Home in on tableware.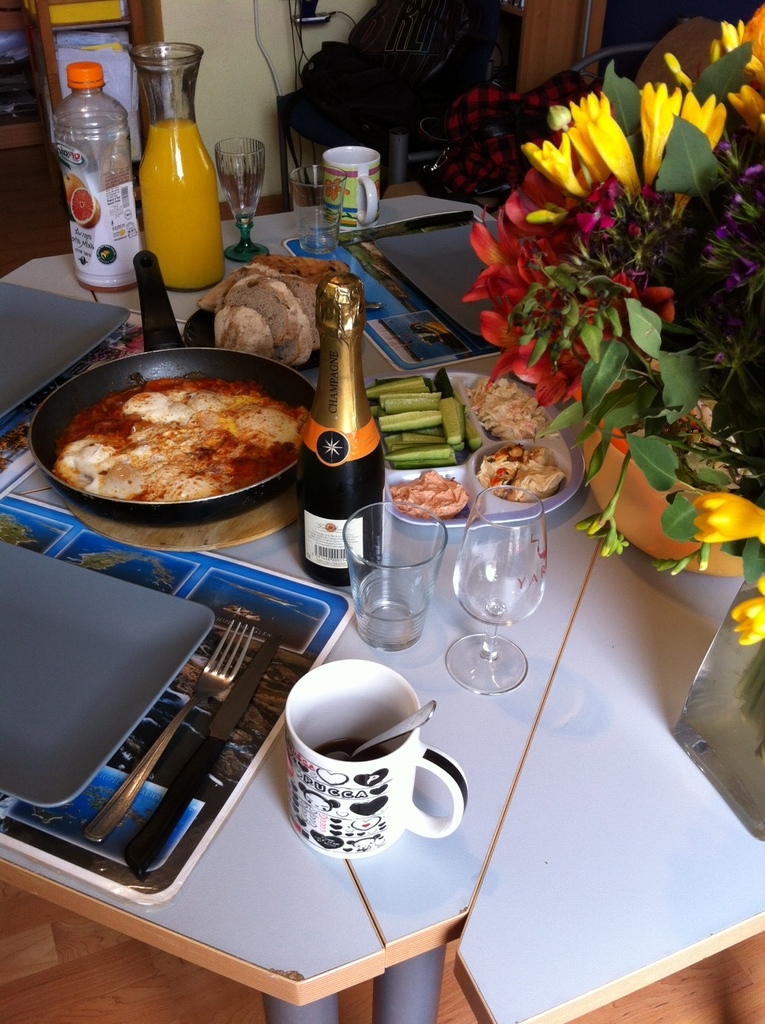
Homed in at (x1=367, y1=371, x2=579, y2=529).
